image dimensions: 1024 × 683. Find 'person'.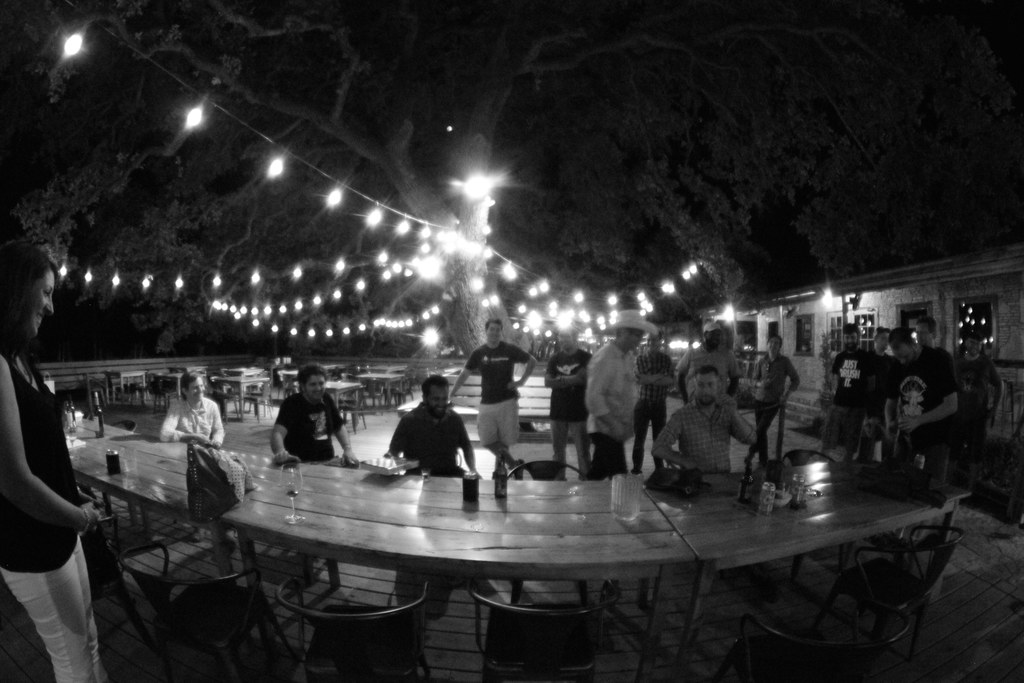
(x1=269, y1=375, x2=332, y2=486).
